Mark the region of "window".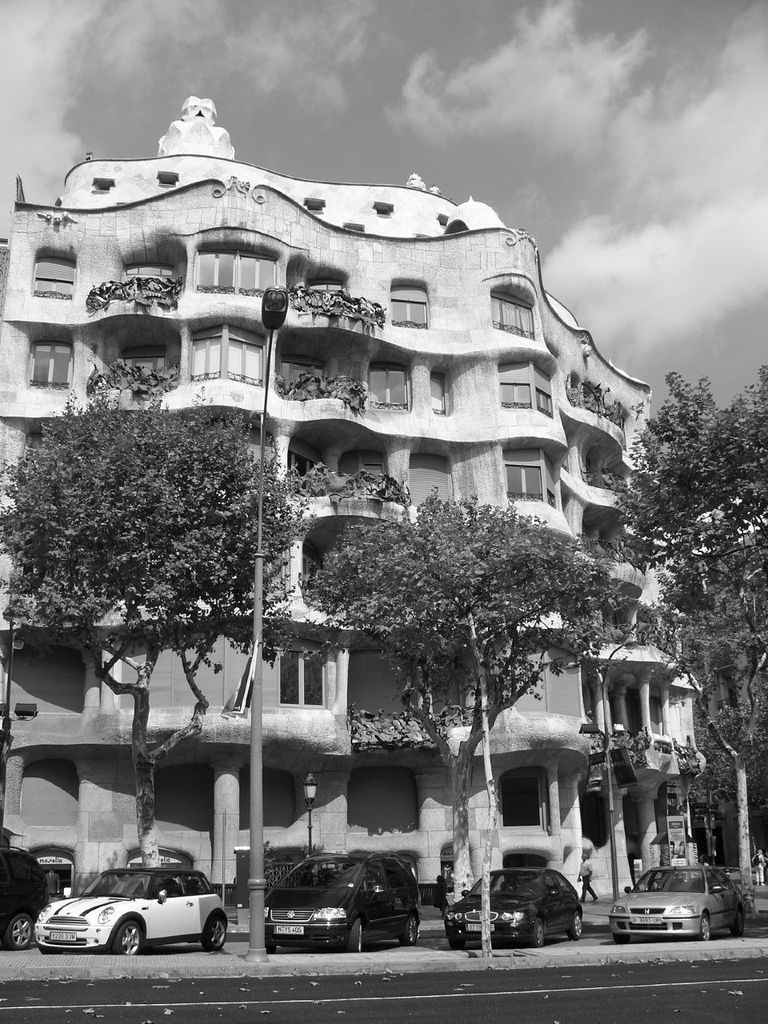
Region: select_region(189, 338, 264, 386).
